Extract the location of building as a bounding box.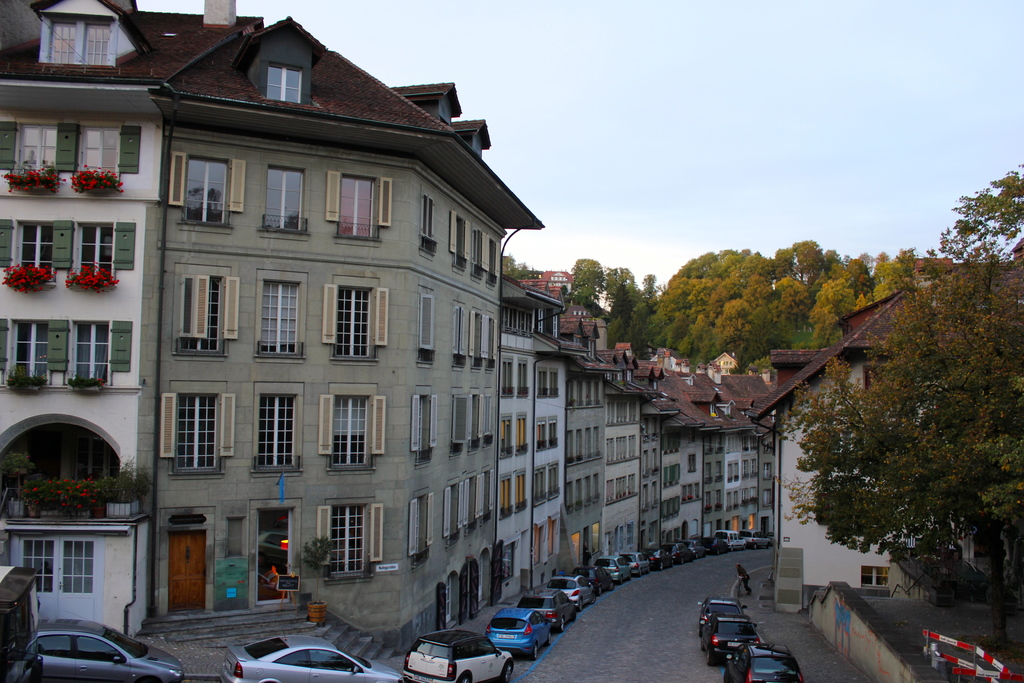
(left=671, top=420, right=703, bottom=529).
